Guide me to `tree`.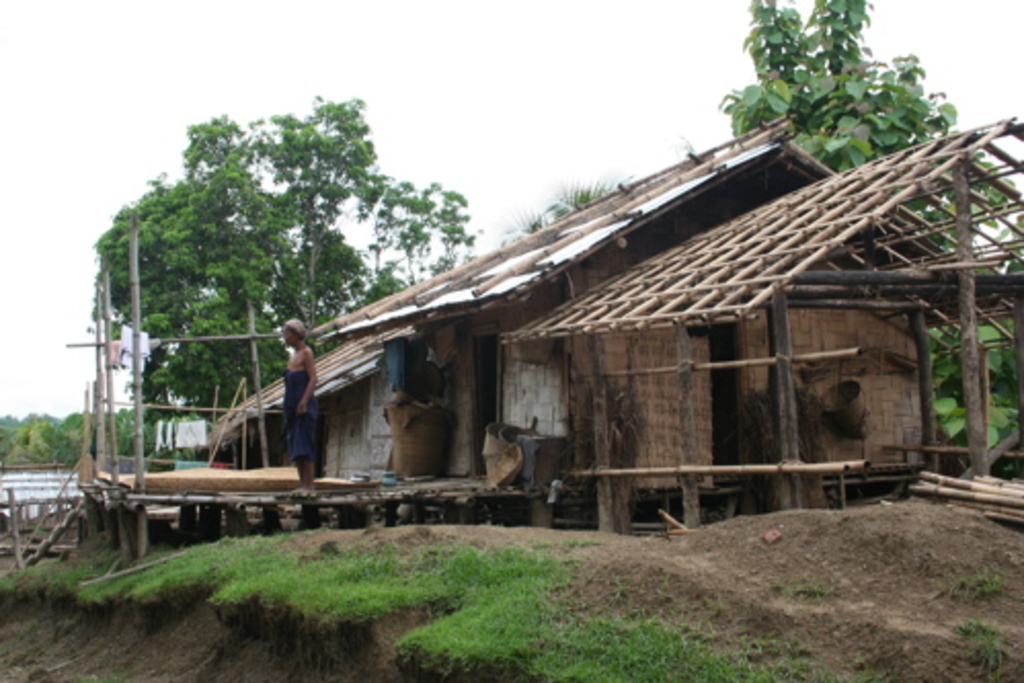
Guidance: pyautogui.locateOnScreen(88, 94, 484, 433).
